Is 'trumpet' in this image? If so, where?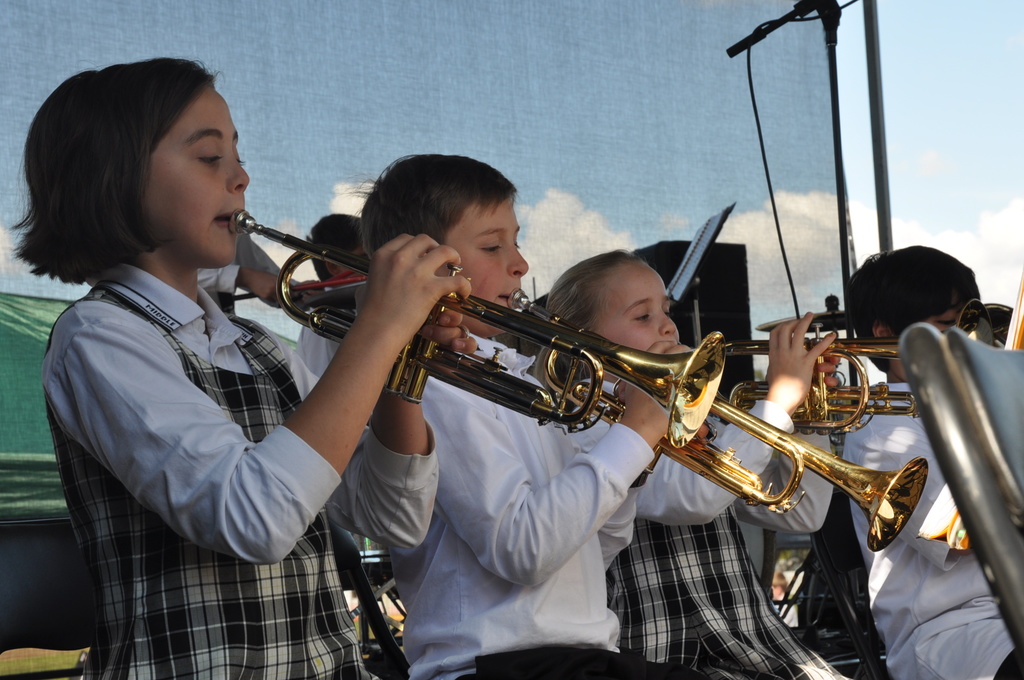
Yes, at (left=984, top=303, right=1012, bottom=345).
